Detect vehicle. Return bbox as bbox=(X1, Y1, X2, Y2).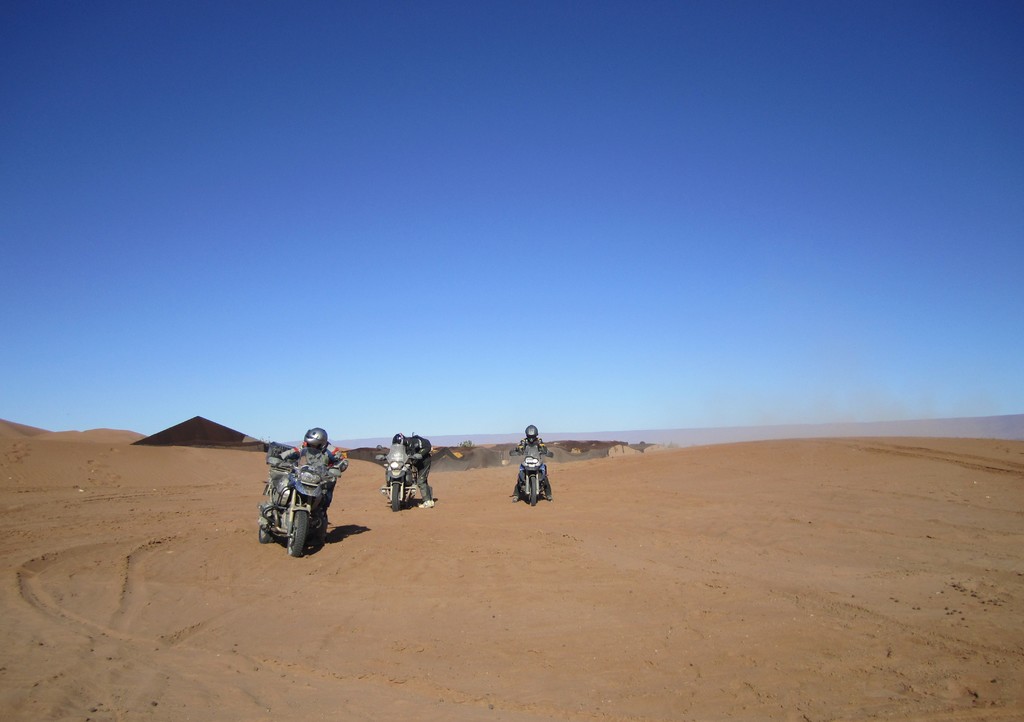
bbox=(378, 447, 426, 513).
